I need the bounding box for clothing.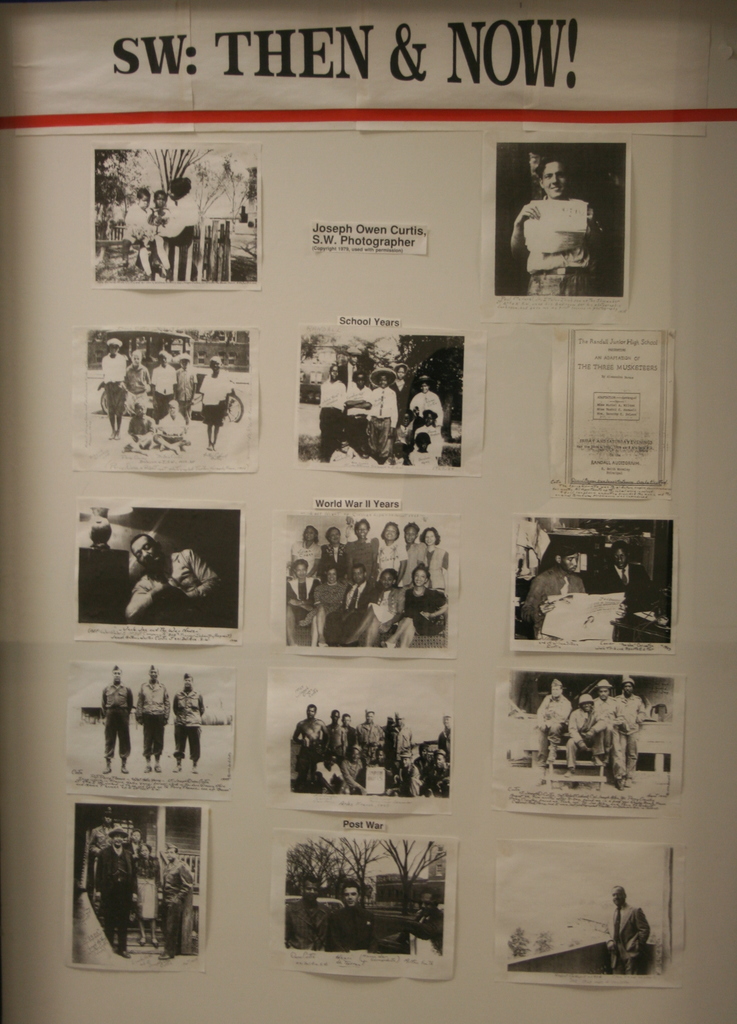
Here it is: <region>345, 724, 368, 764</region>.
